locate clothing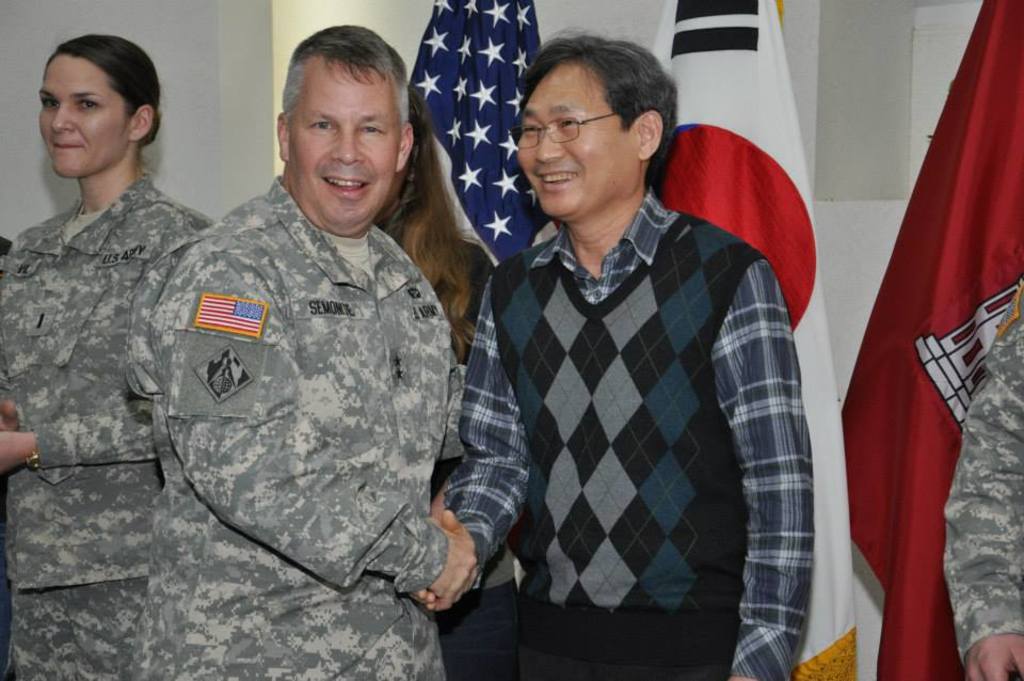
467, 142, 830, 666
